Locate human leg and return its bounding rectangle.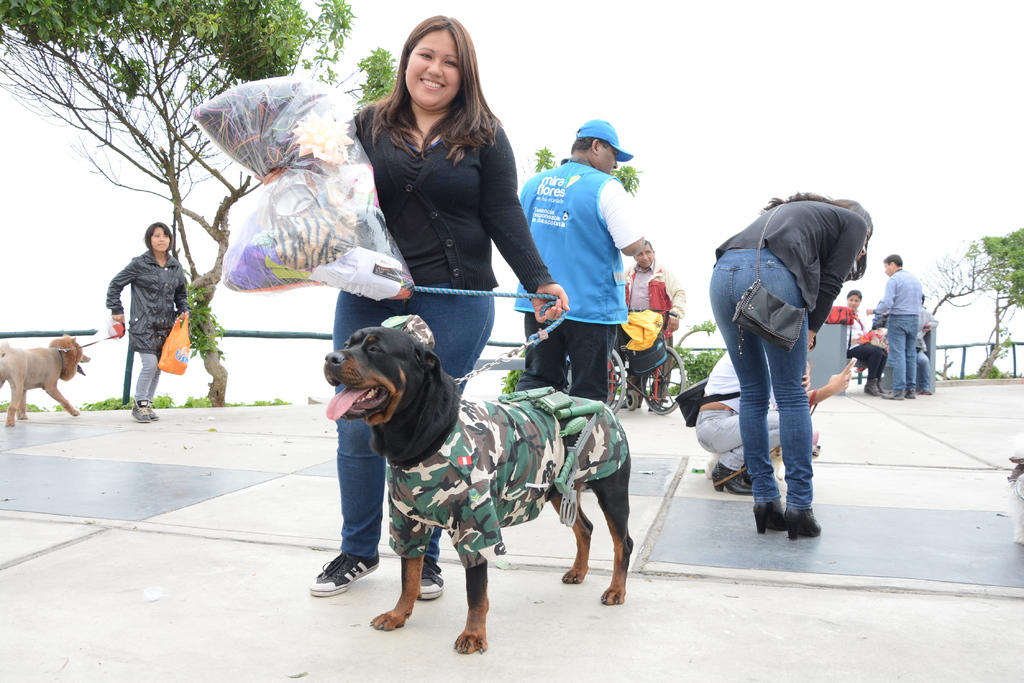
select_region(144, 317, 174, 420).
